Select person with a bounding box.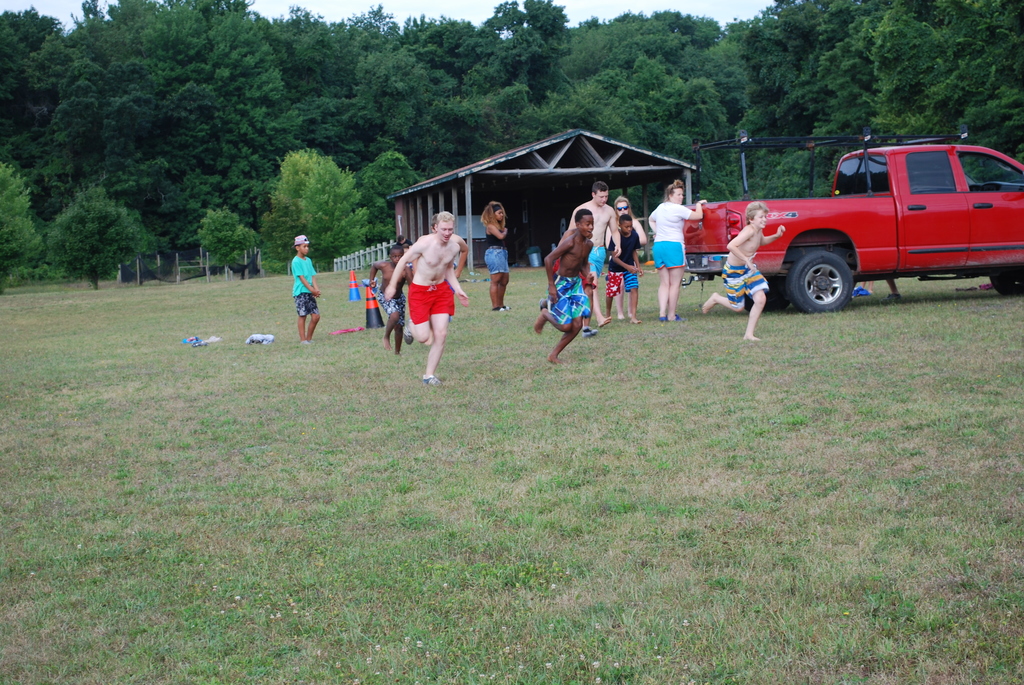
crop(365, 246, 408, 352).
